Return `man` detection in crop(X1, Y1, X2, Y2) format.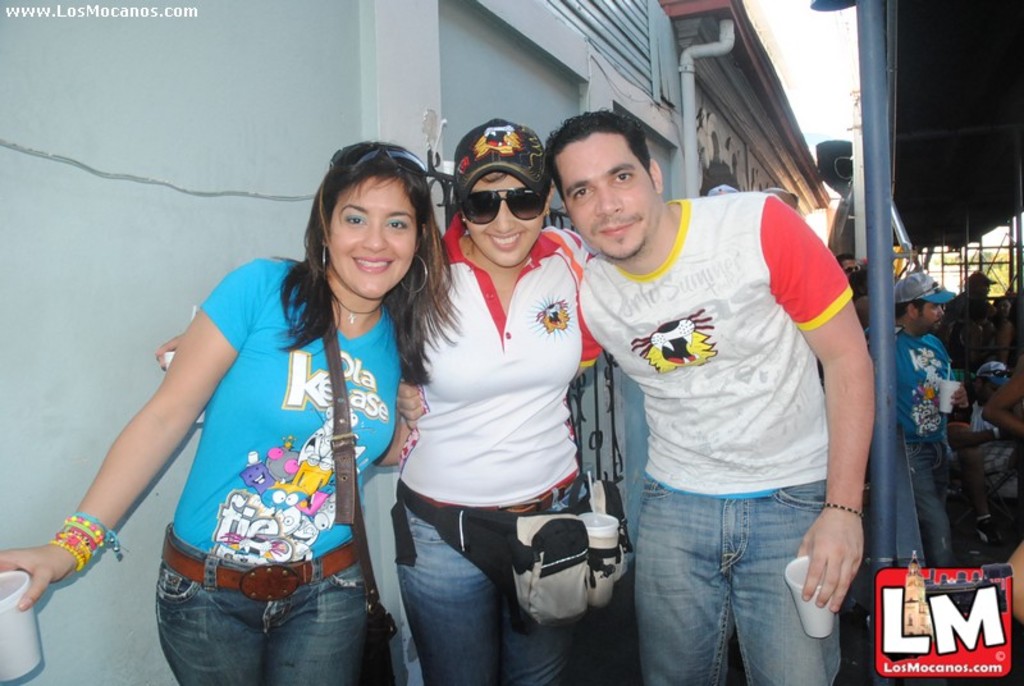
crop(888, 273, 975, 576).
